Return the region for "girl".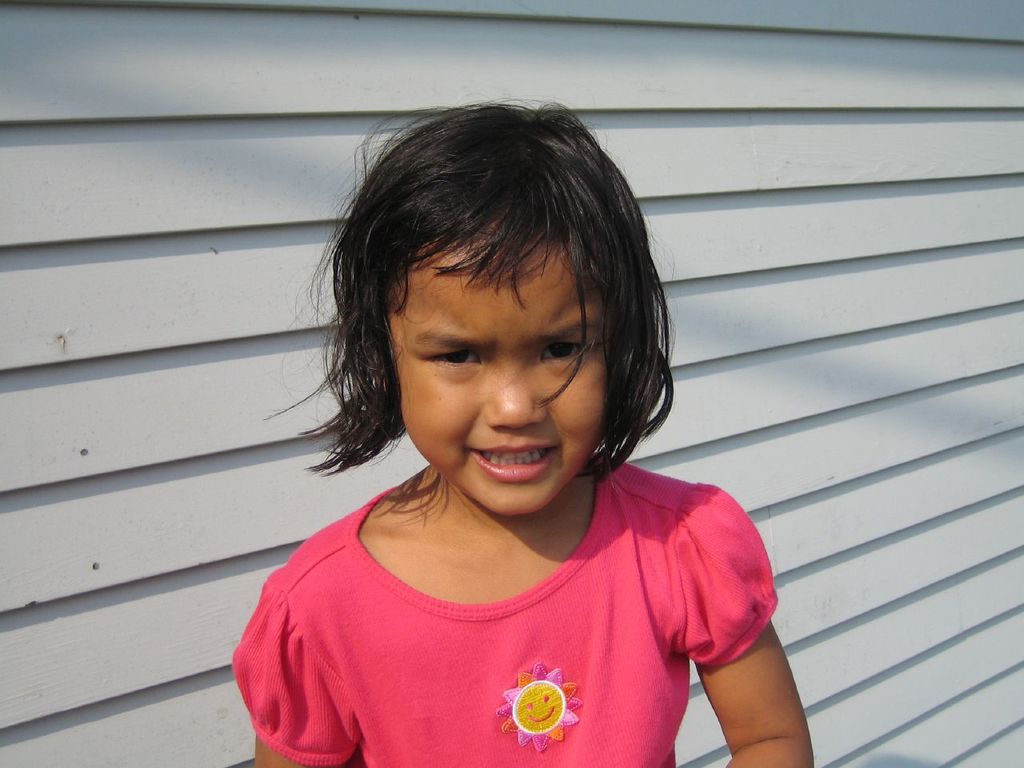
bbox=[234, 101, 816, 767].
